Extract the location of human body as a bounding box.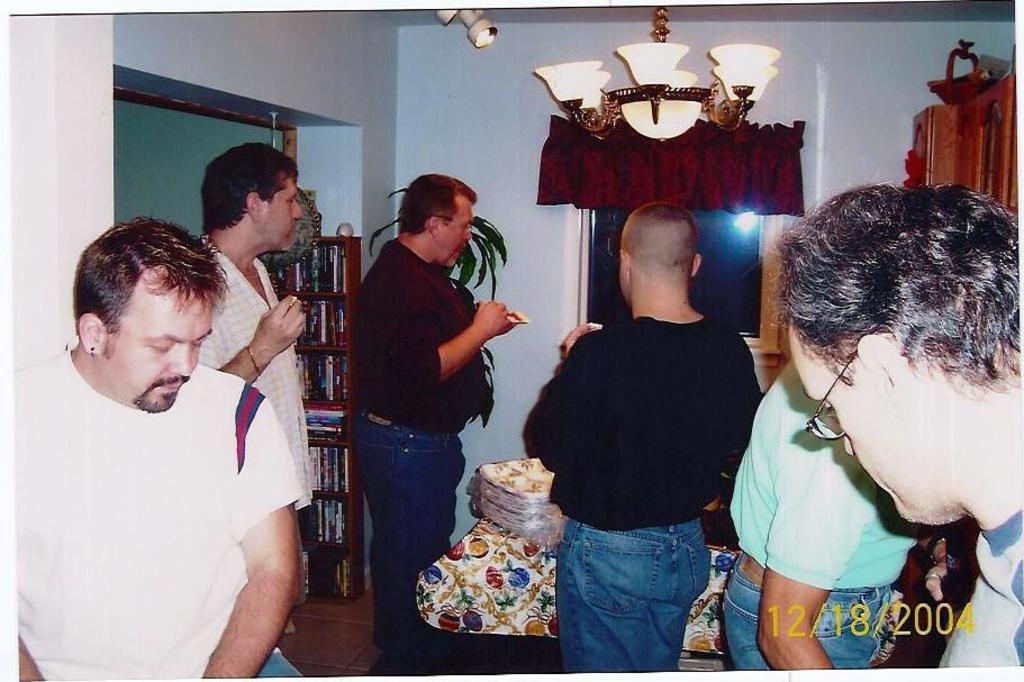
bbox=[781, 175, 1023, 678].
